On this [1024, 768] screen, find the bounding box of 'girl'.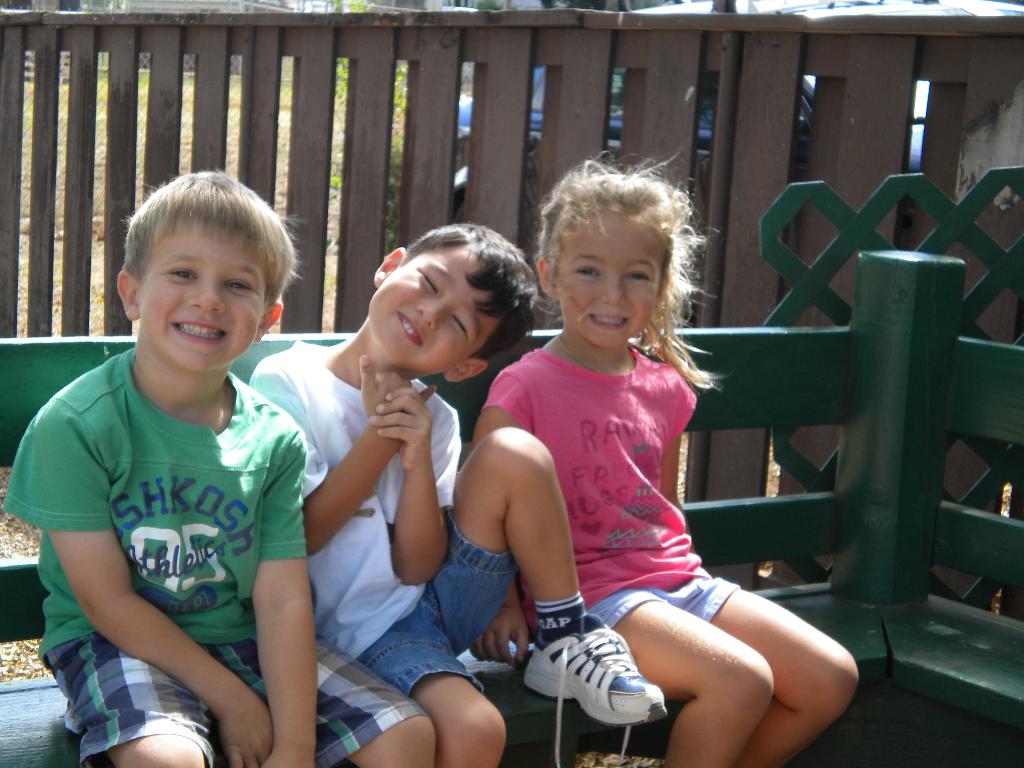
Bounding box: {"x1": 468, "y1": 153, "x2": 860, "y2": 767}.
